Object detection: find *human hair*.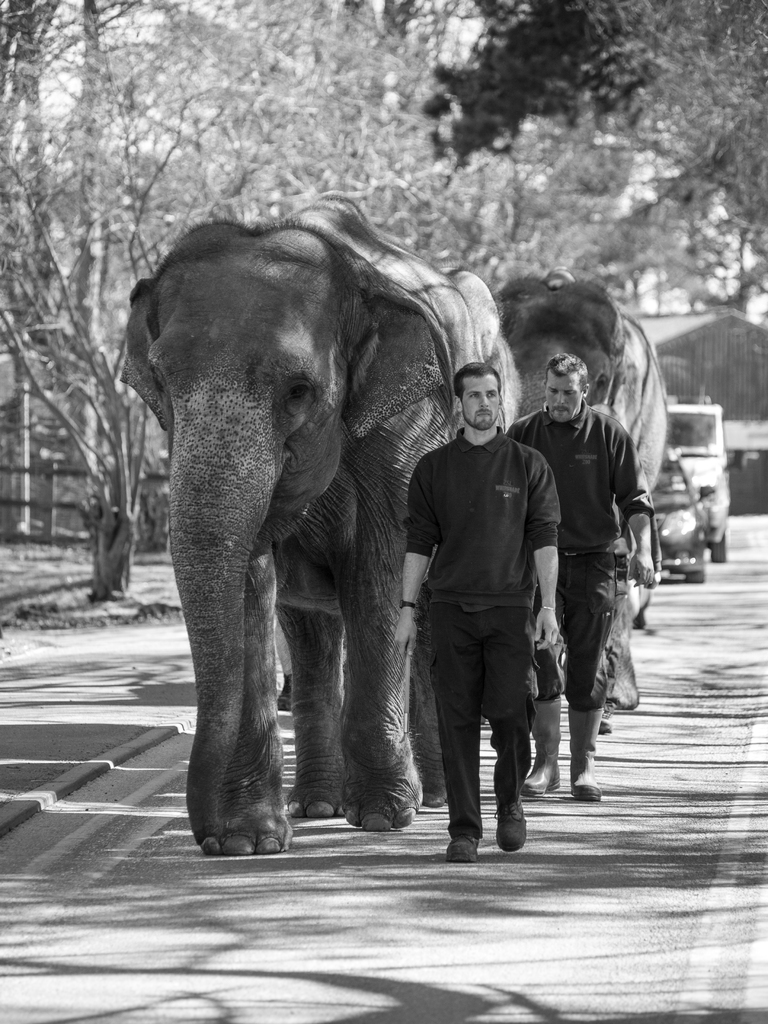
(left=536, top=346, right=595, bottom=405).
